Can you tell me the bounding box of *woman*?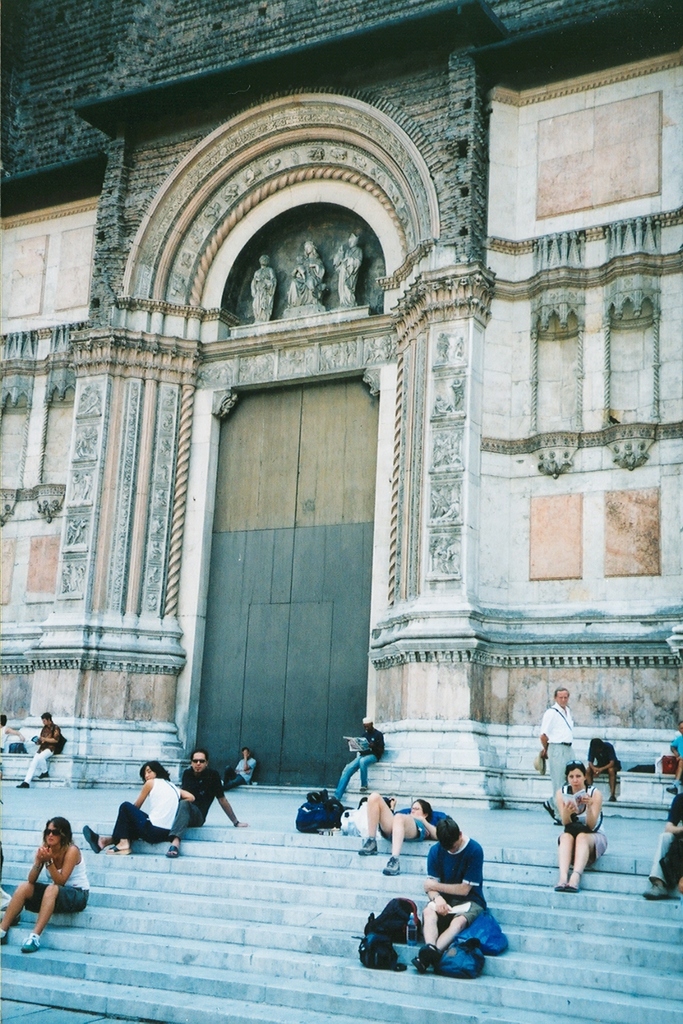
bbox(357, 790, 440, 875).
